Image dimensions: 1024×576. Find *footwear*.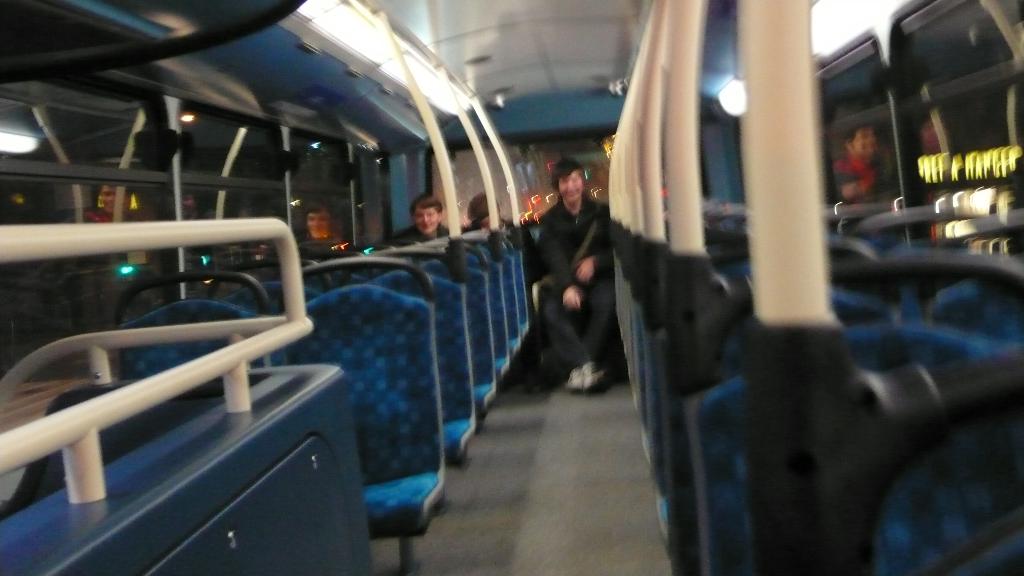
box(576, 359, 605, 390).
